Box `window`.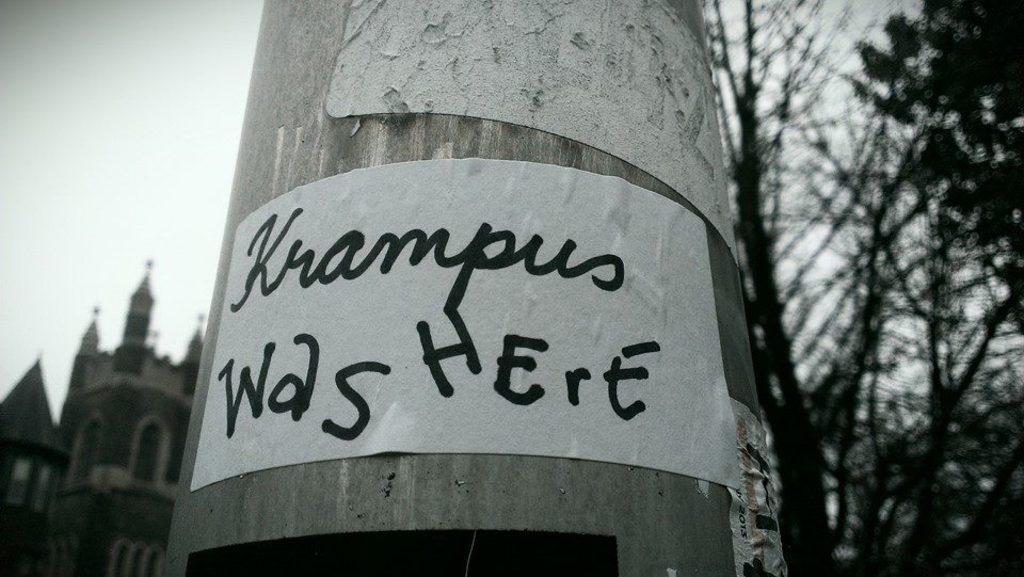
region(62, 426, 112, 483).
